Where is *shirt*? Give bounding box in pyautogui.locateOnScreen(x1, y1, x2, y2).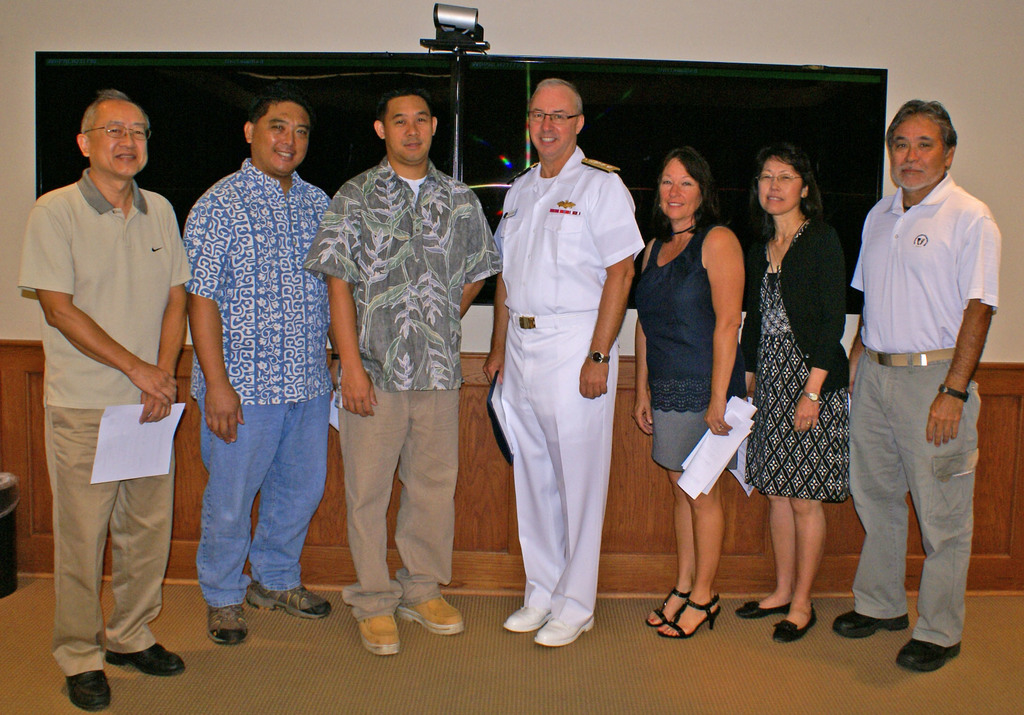
pyautogui.locateOnScreen(182, 157, 333, 406).
